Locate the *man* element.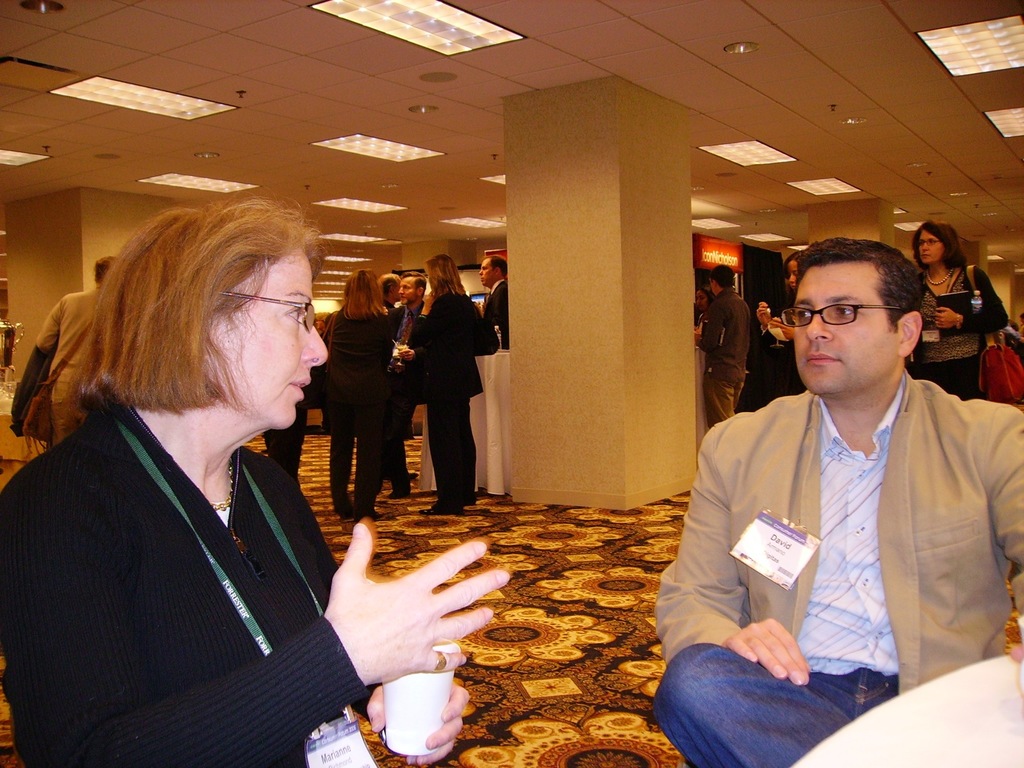
Element bbox: [687,264,751,423].
